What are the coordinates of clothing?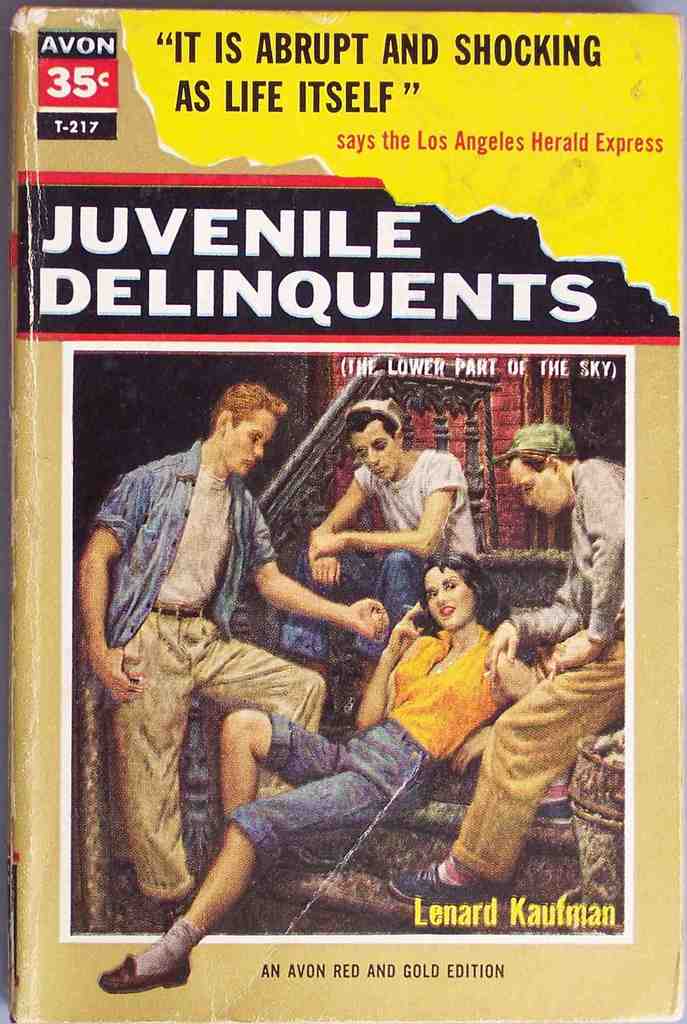
box=[86, 391, 344, 892].
